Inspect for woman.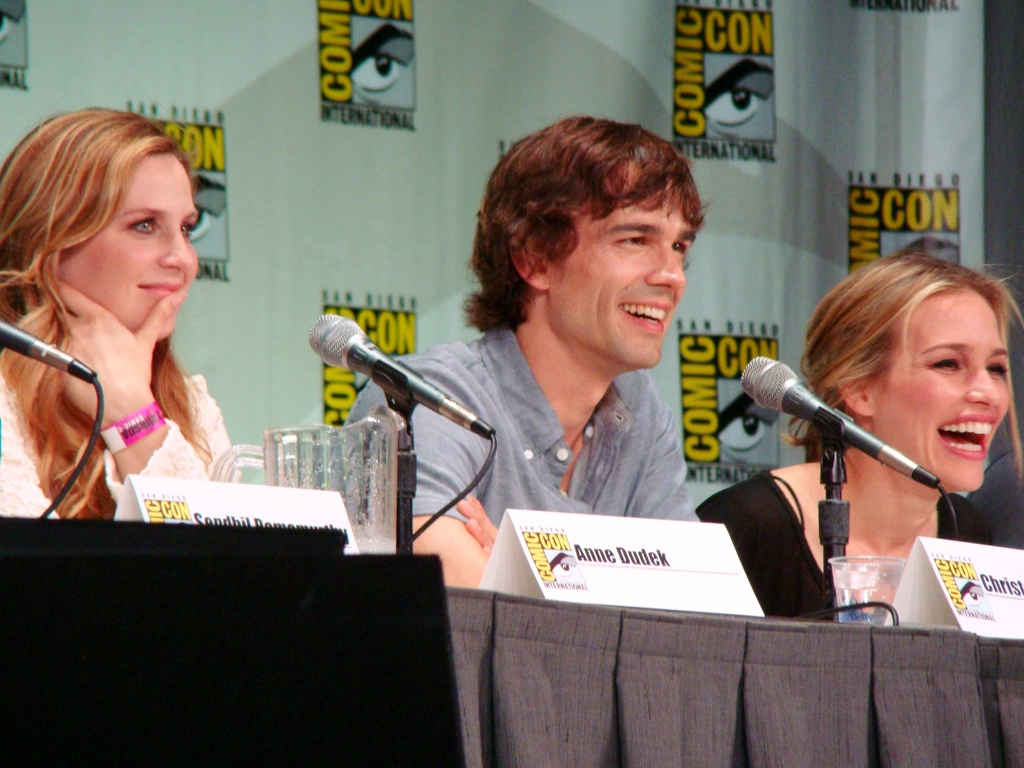
Inspection: bbox(0, 110, 253, 536).
